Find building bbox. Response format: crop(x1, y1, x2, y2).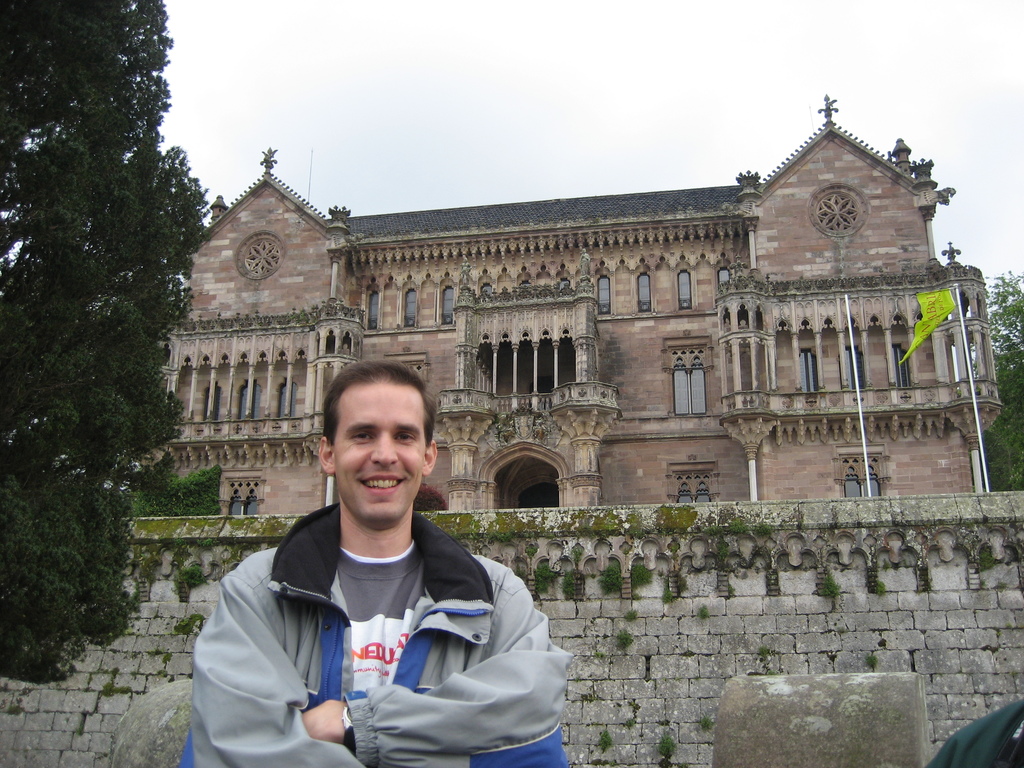
crop(132, 88, 1002, 518).
